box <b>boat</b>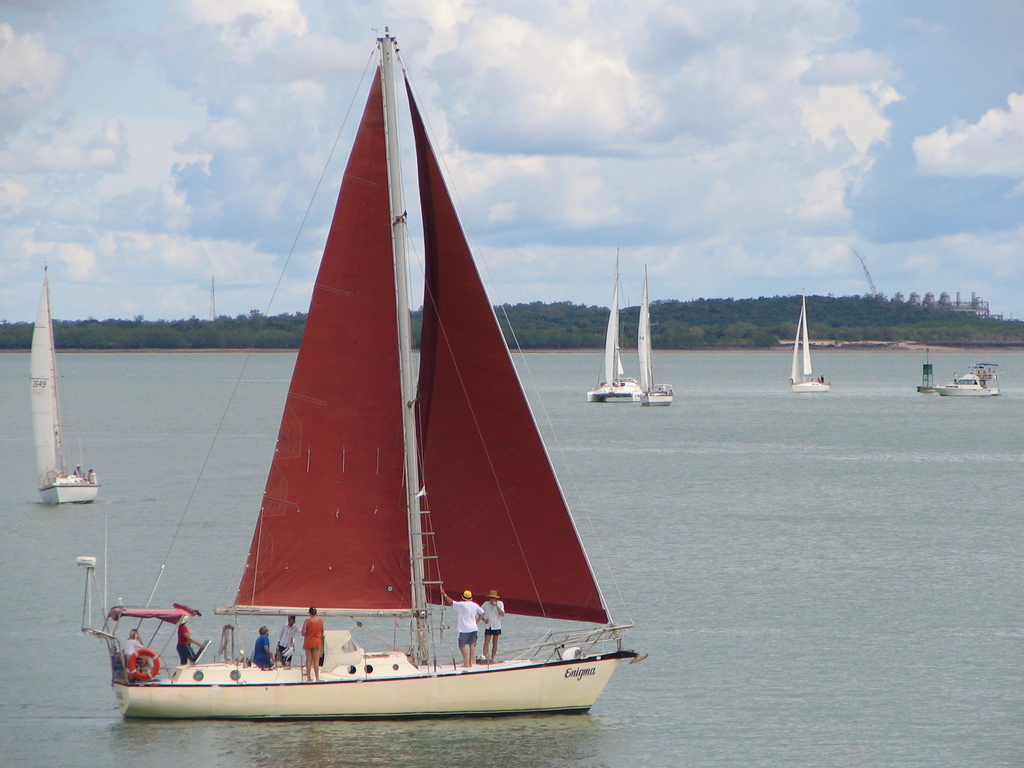
[33,257,100,508]
